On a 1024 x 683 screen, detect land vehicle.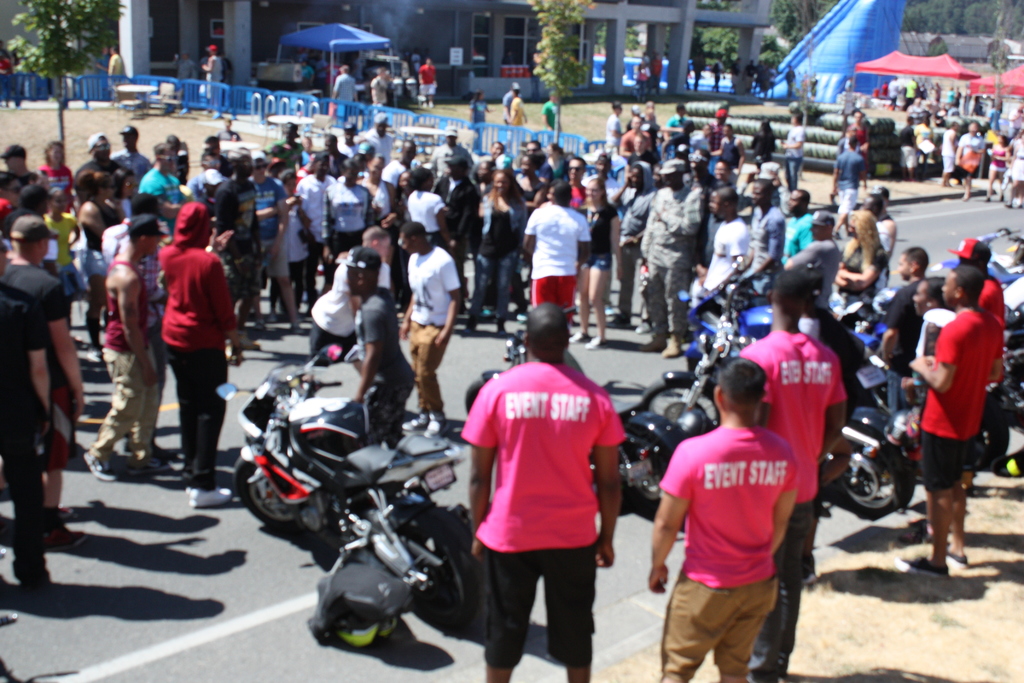
(left=685, top=252, right=1012, bottom=463).
